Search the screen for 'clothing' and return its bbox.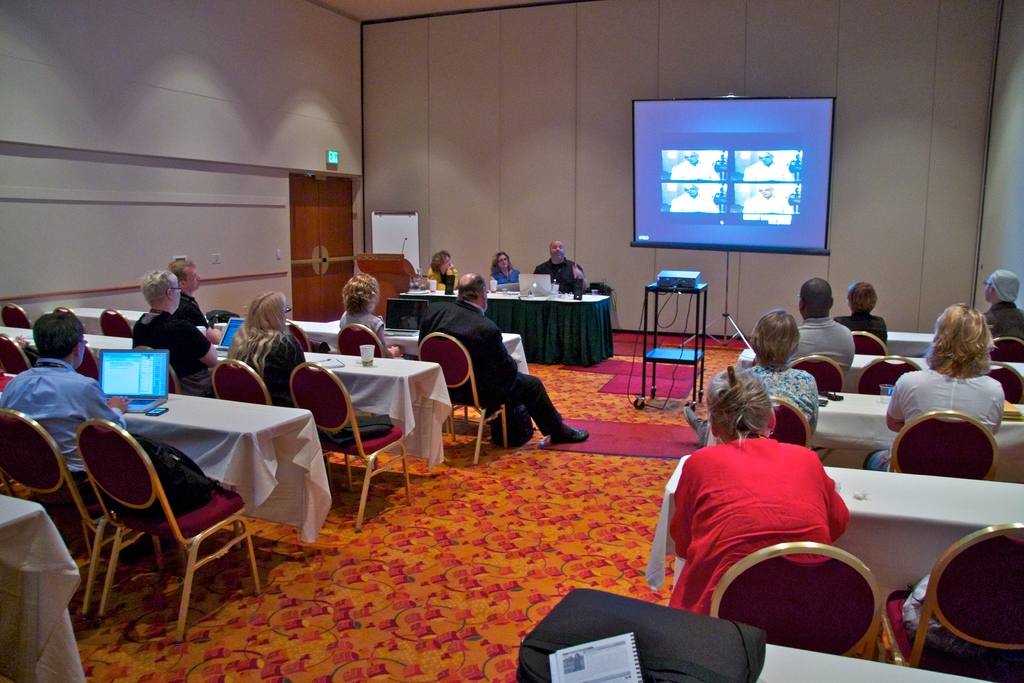
Found: region(836, 316, 884, 341).
